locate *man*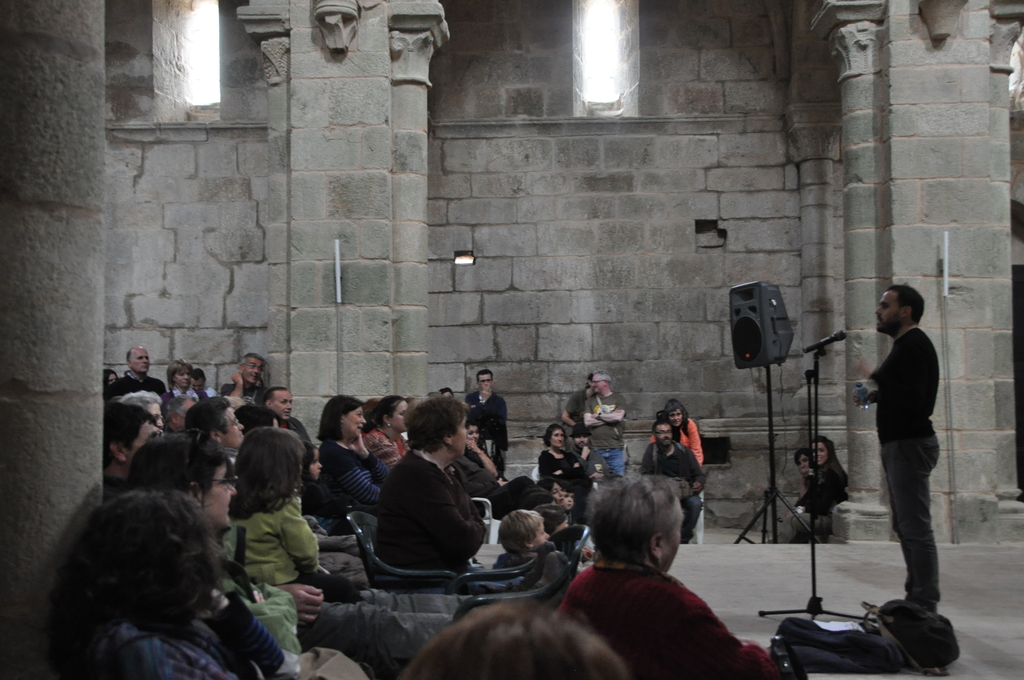
[left=579, top=373, right=627, bottom=478]
